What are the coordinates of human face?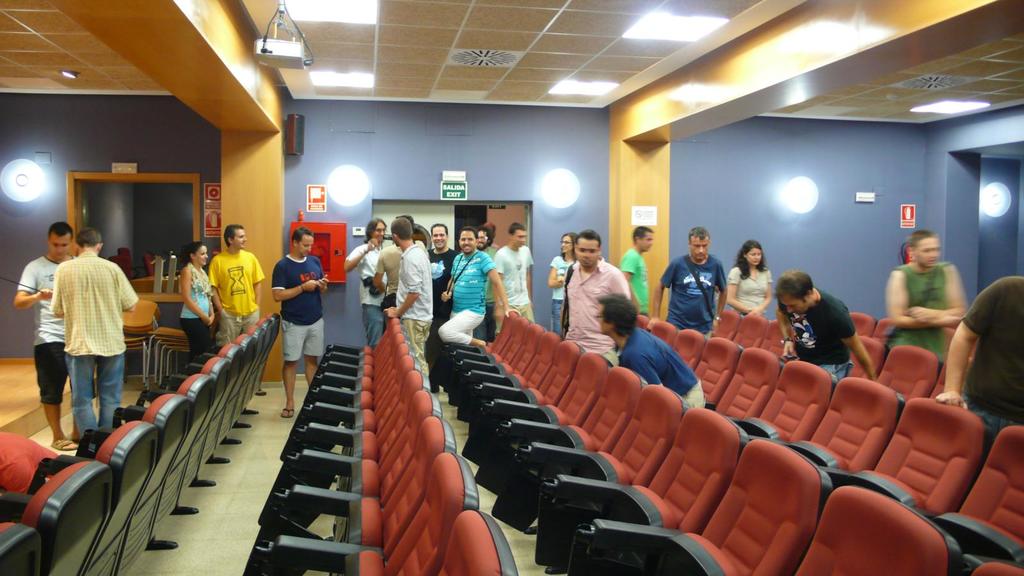
(372,223,388,244).
